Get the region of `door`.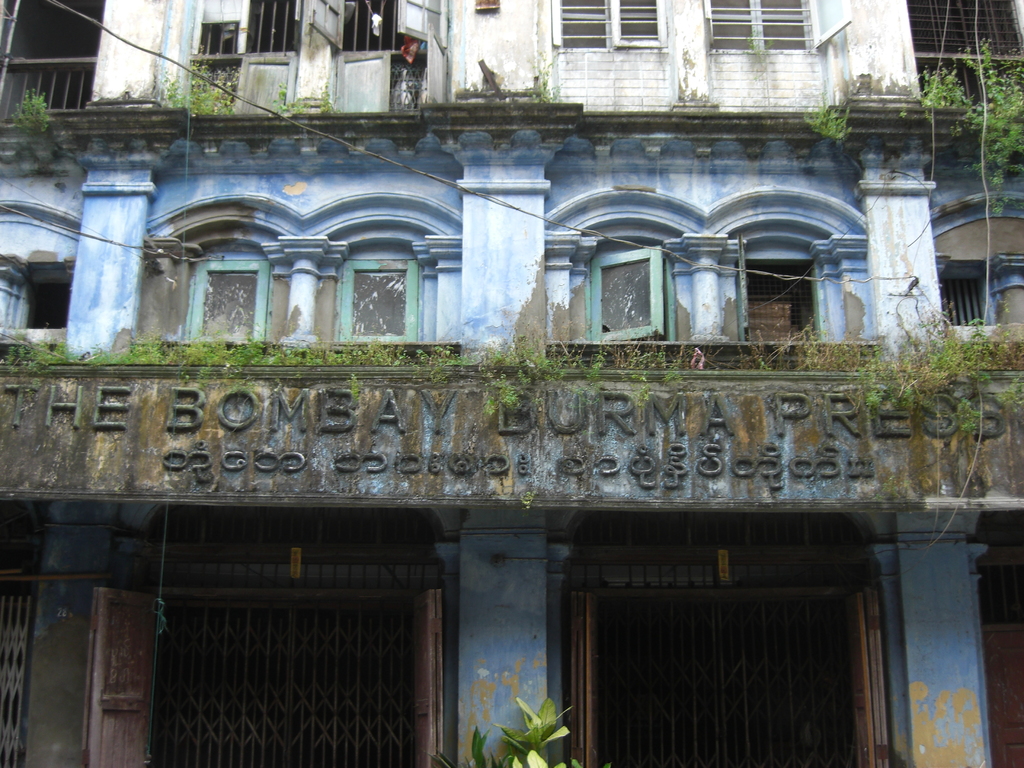
rect(92, 591, 152, 765).
